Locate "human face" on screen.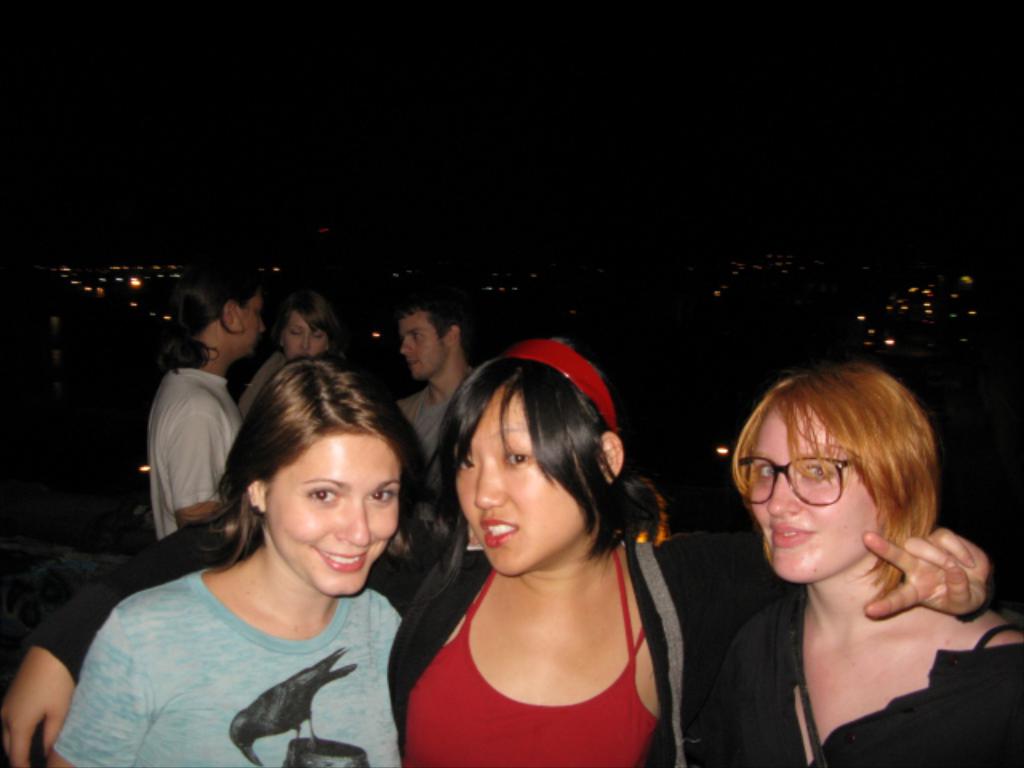
On screen at l=453, t=390, r=587, b=573.
